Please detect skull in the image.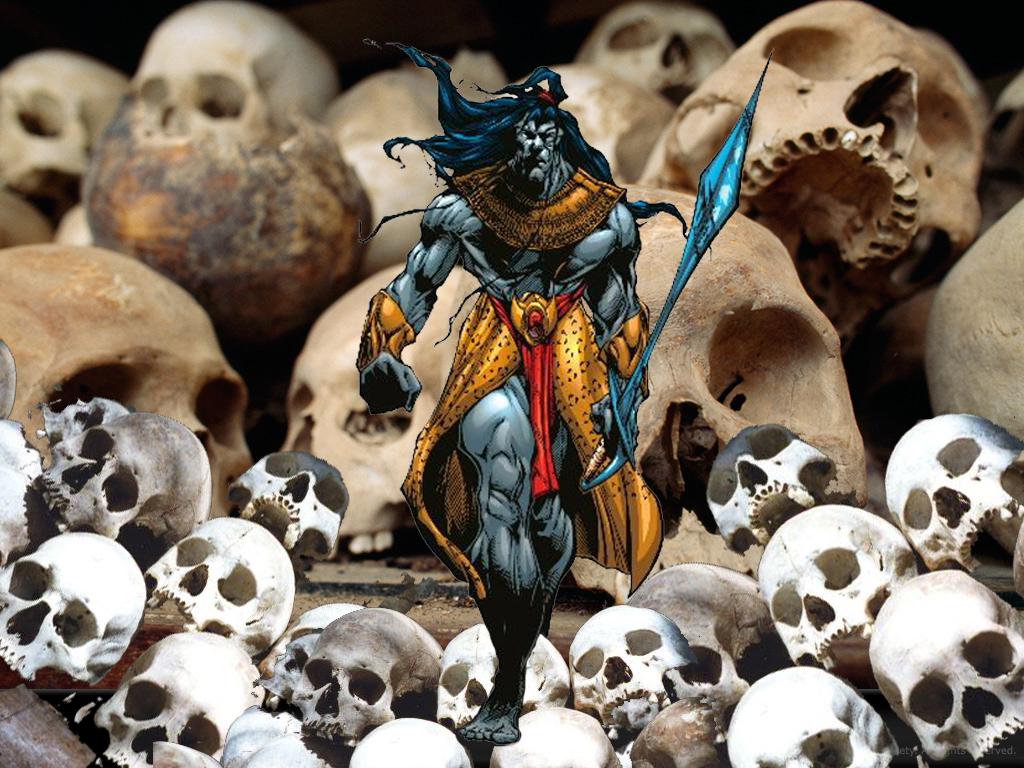
locate(507, 65, 686, 194).
